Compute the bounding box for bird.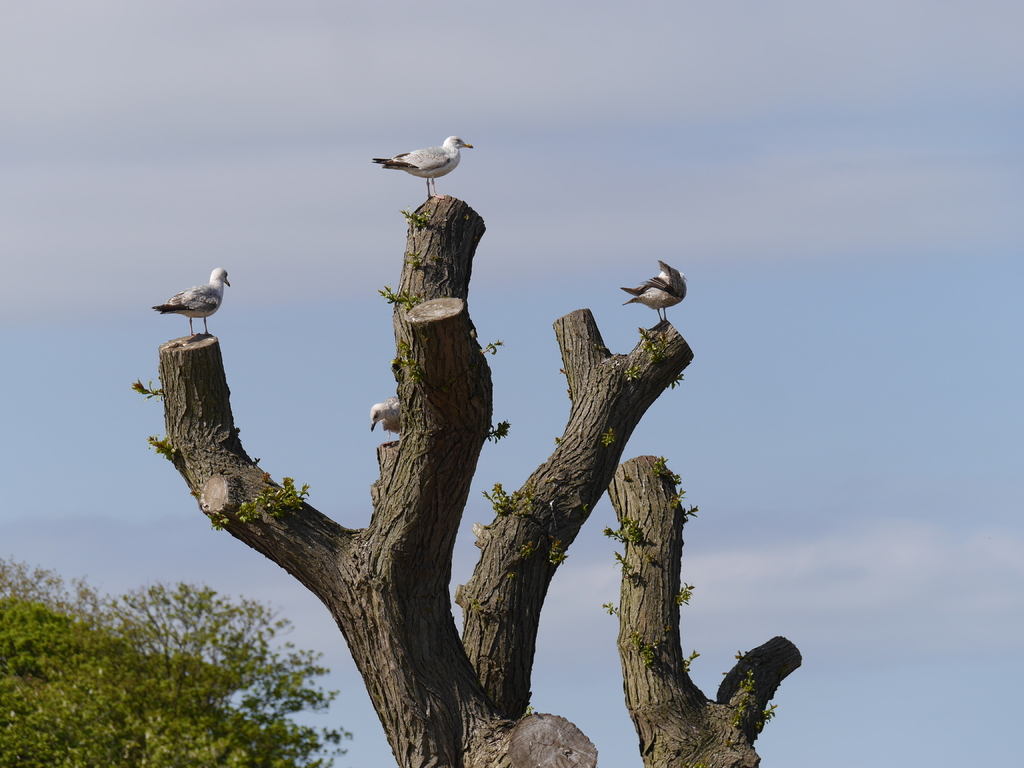
(x1=145, y1=268, x2=228, y2=338).
